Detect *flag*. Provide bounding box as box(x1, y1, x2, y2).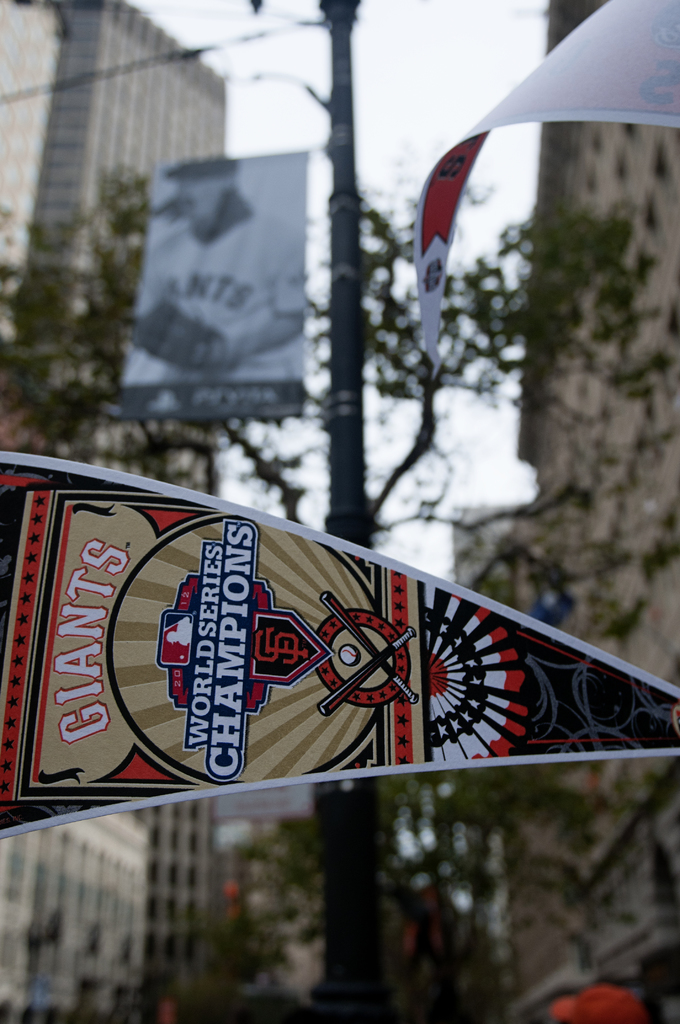
box(0, 451, 679, 874).
